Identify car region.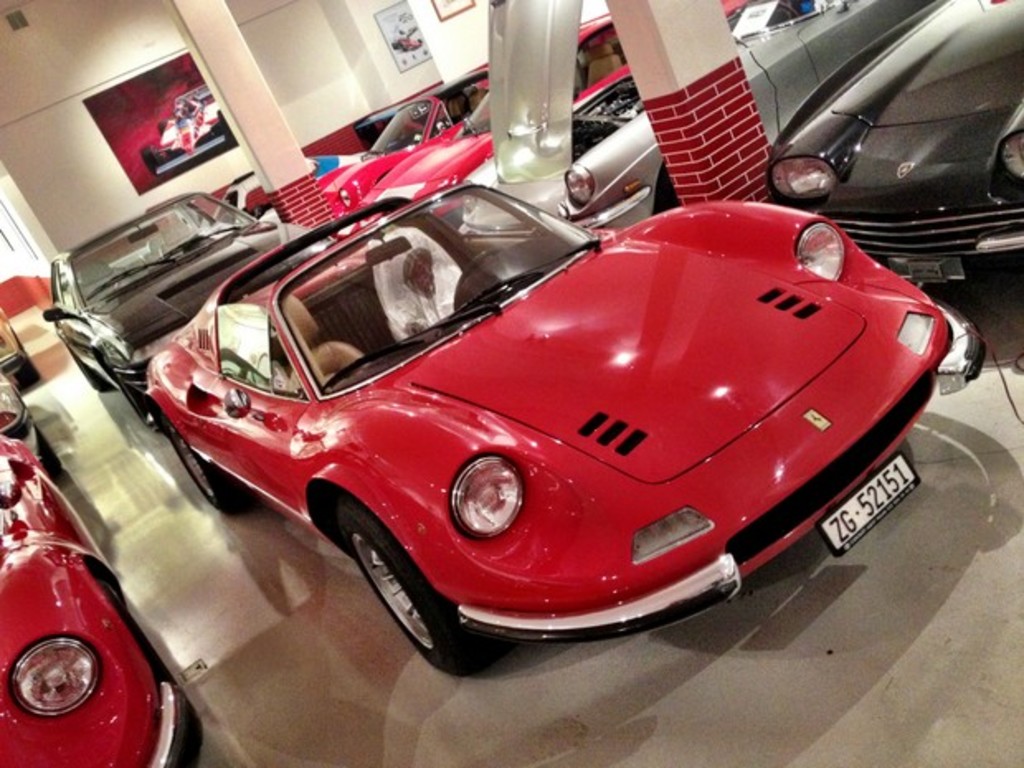
Region: pyautogui.locateOnScreen(0, 307, 40, 388).
